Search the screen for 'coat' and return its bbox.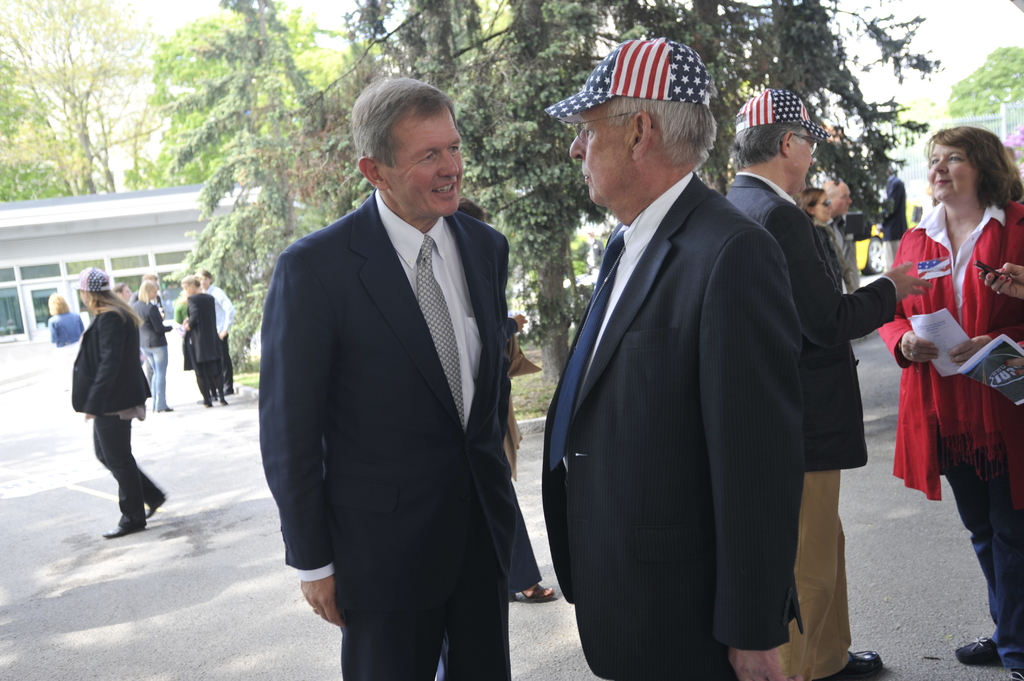
Found: 264/188/541/618.
